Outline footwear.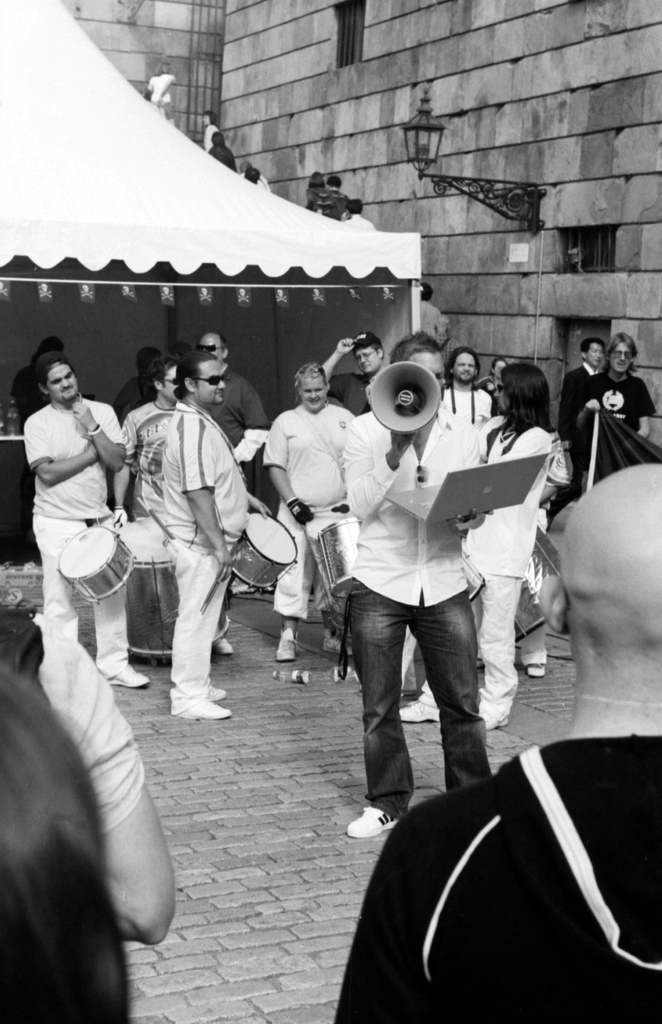
Outline: 274, 631, 297, 663.
